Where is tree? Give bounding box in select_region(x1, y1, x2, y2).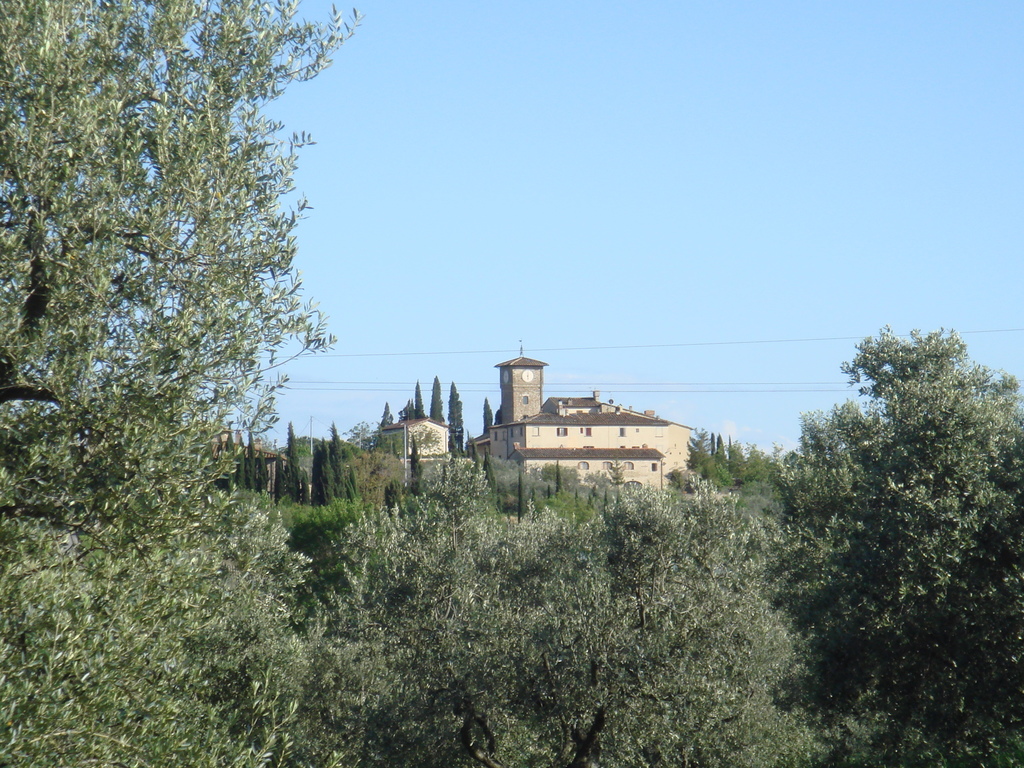
select_region(483, 394, 494, 439).
